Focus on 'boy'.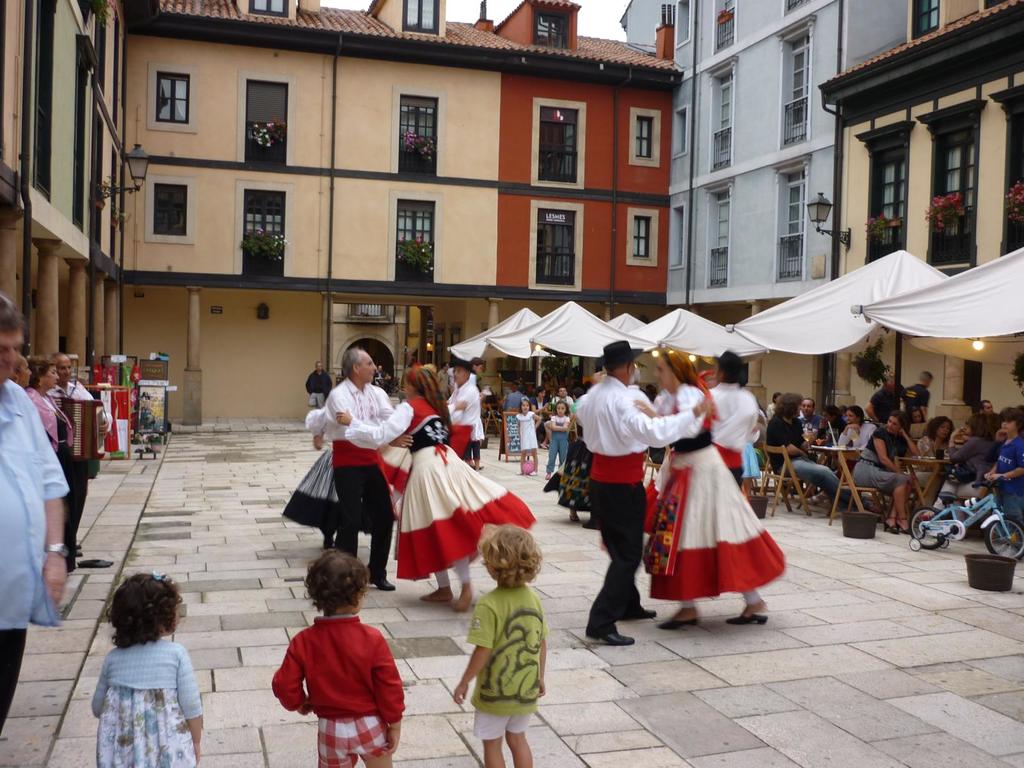
Focused at (left=981, top=407, right=1023, bottom=561).
